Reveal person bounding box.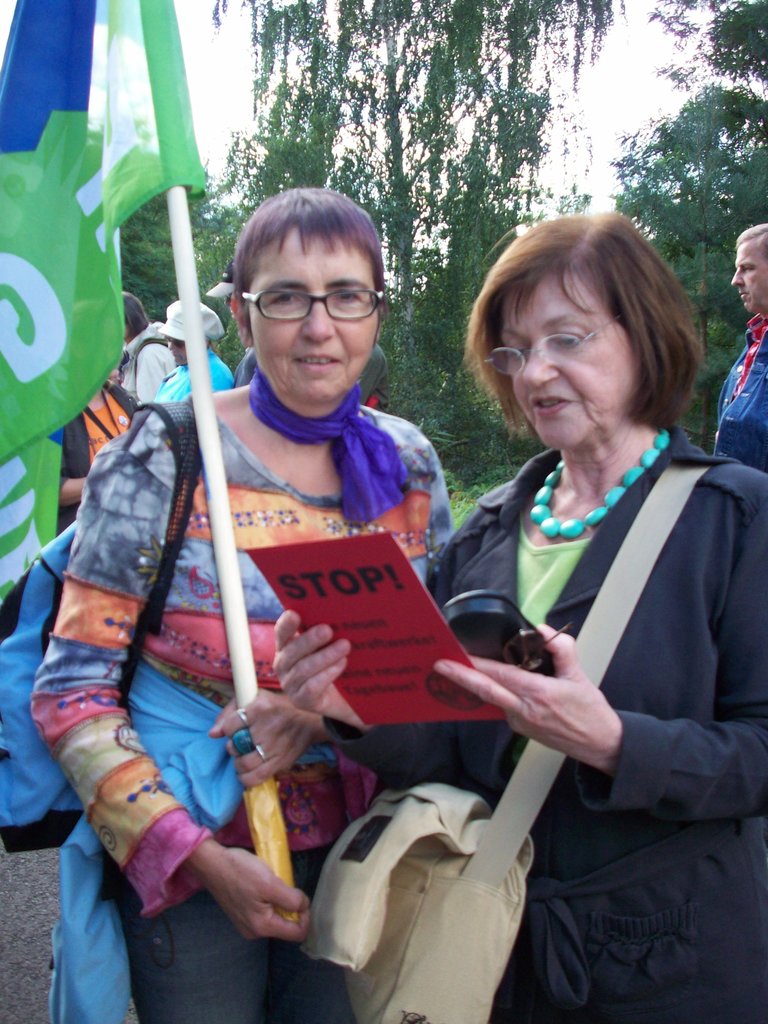
Revealed: <region>28, 182, 489, 1012</region>.
